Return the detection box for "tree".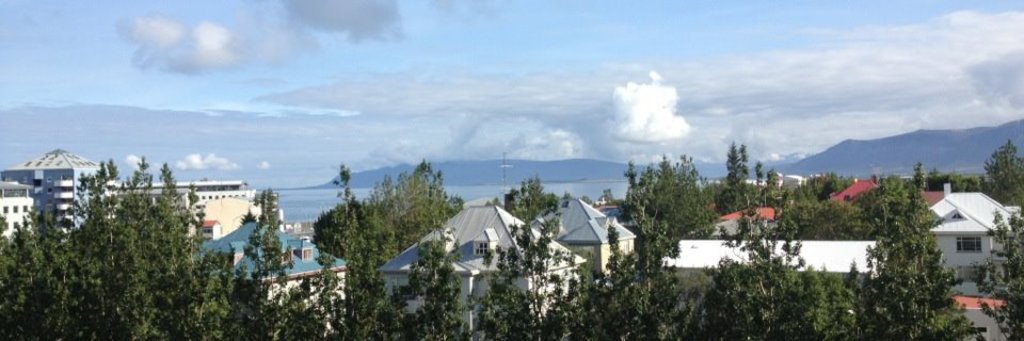
{"left": 874, "top": 161, "right": 966, "bottom": 320}.
